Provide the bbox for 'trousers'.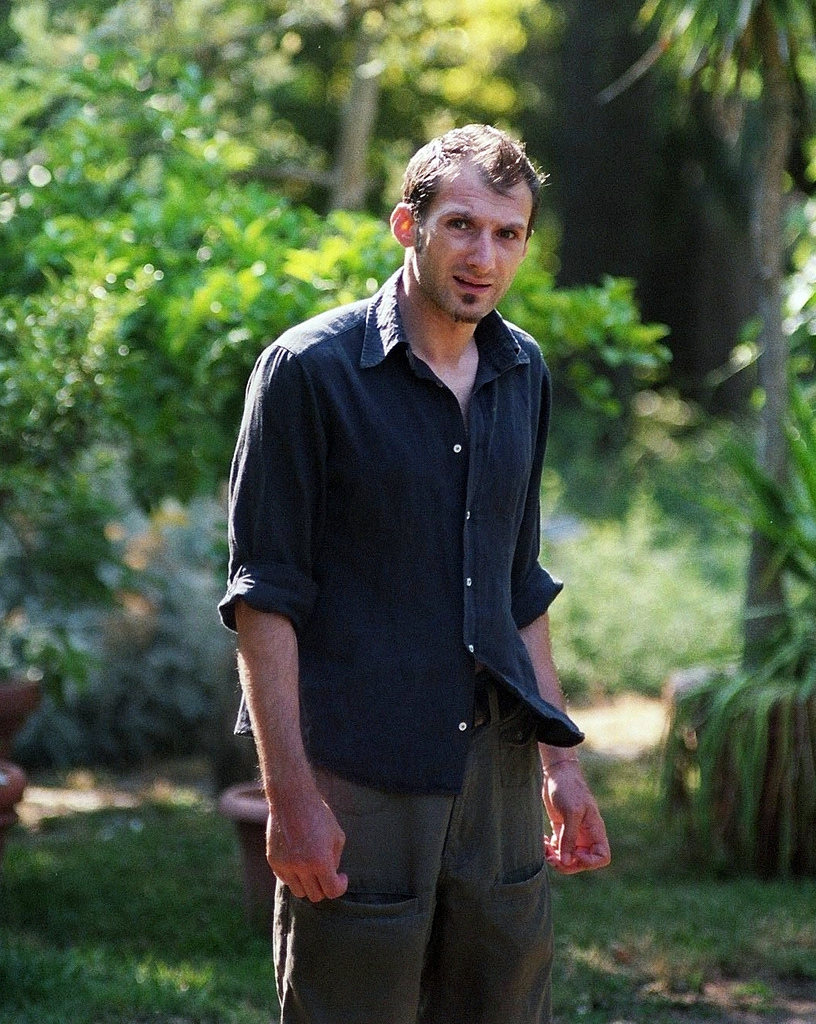
region(265, 718, 582, 1005).
